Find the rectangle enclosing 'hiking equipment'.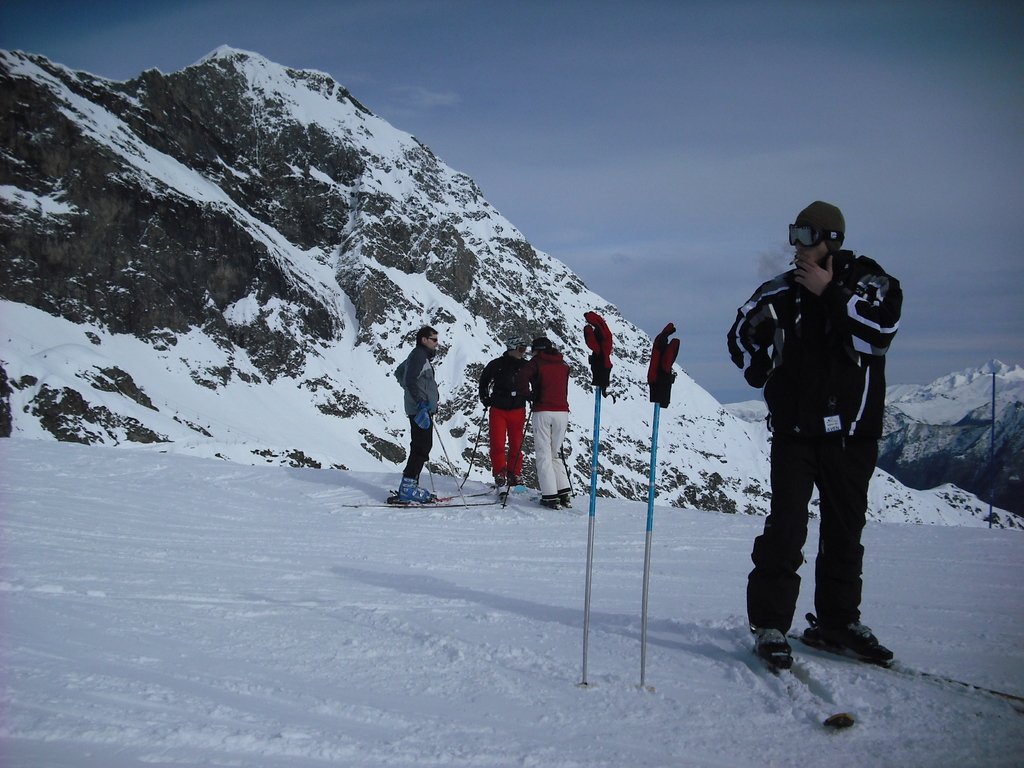
bbox=[428, 456, 436, 502].
